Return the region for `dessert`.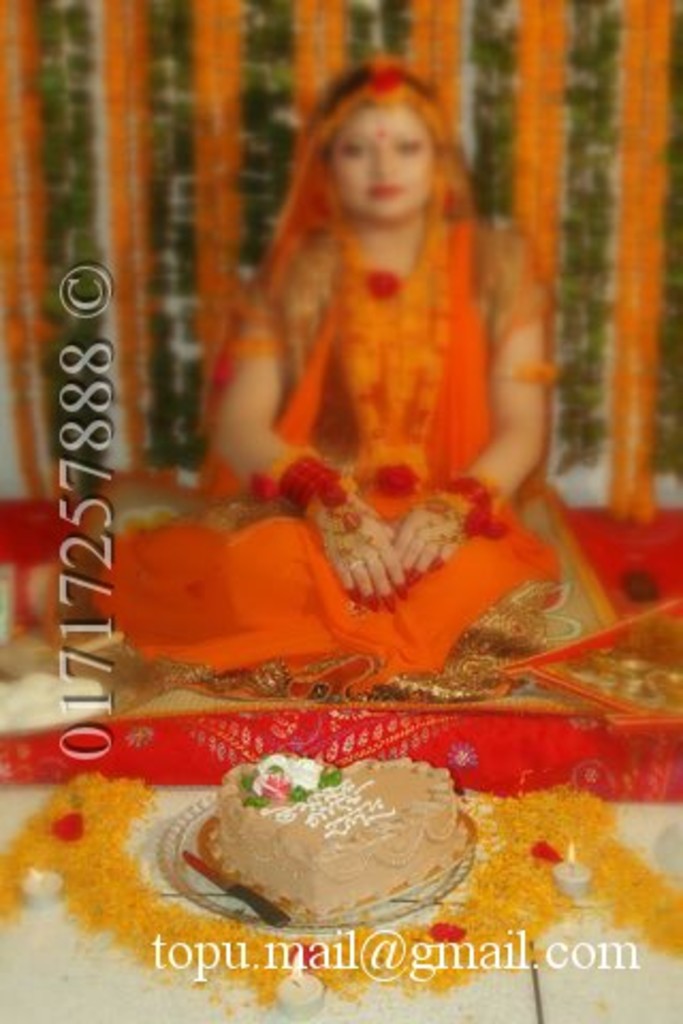
locate(181, 740, 482, 922).
